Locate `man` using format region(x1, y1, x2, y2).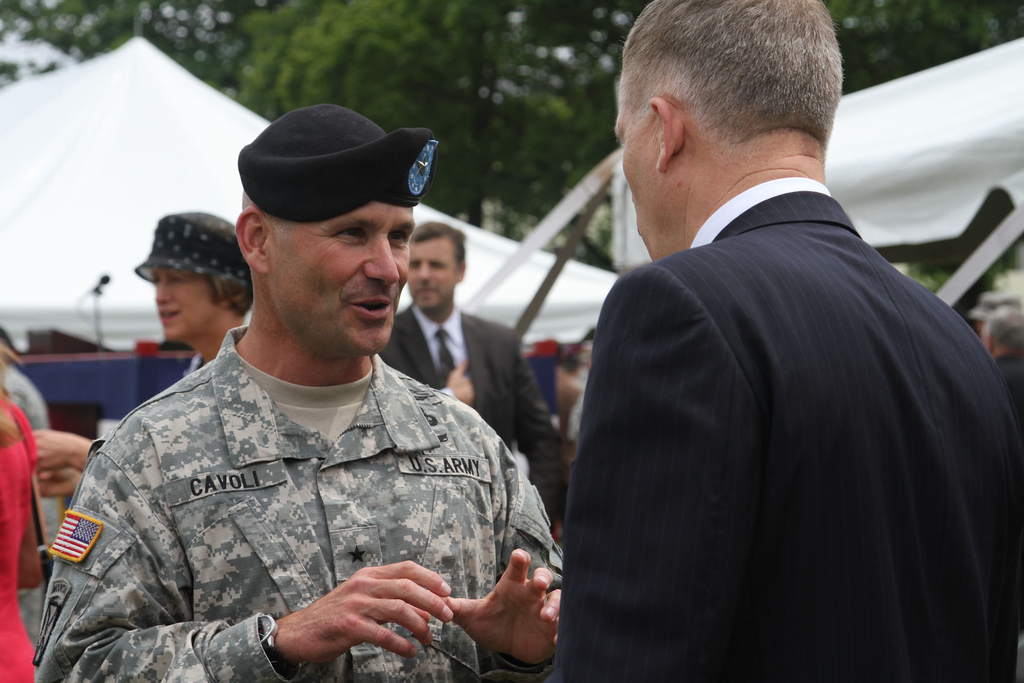
region(372, 215, 545, 505).
